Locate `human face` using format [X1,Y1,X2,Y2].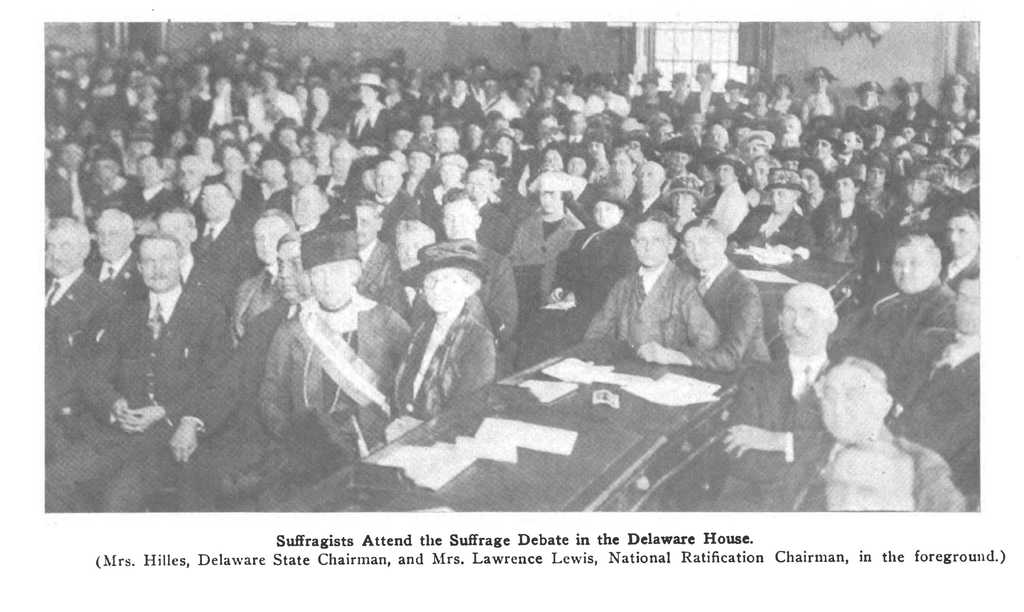
[271,240,310,305].
